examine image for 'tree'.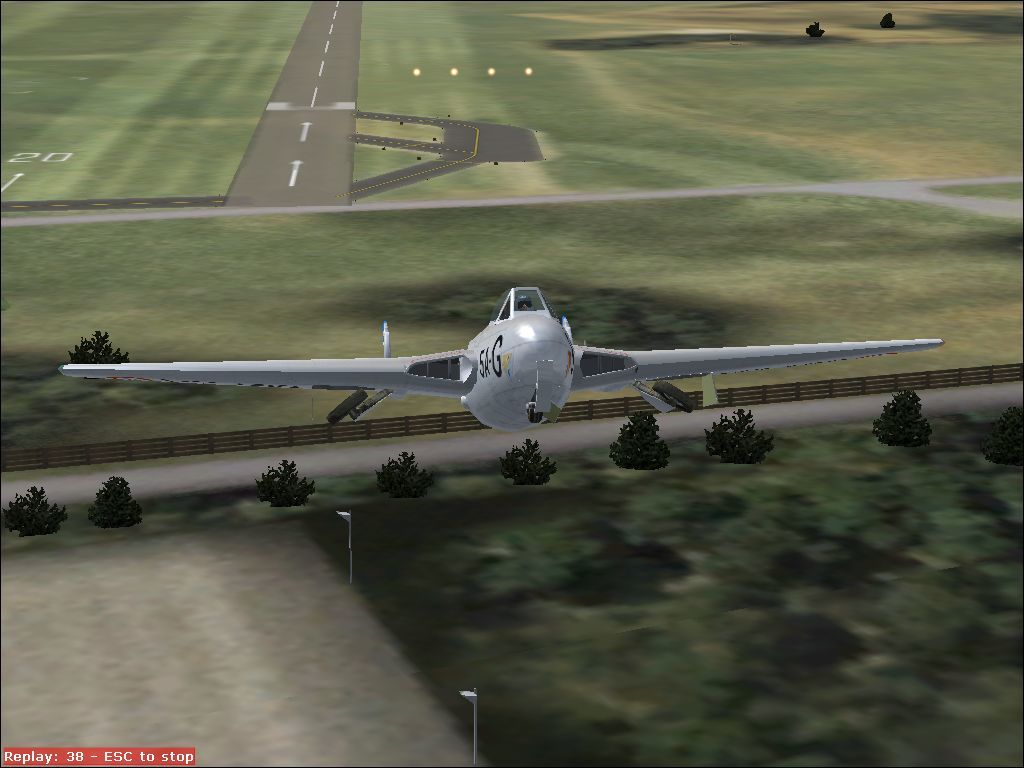
Examination result: box=[368, 443, 436, 507].
